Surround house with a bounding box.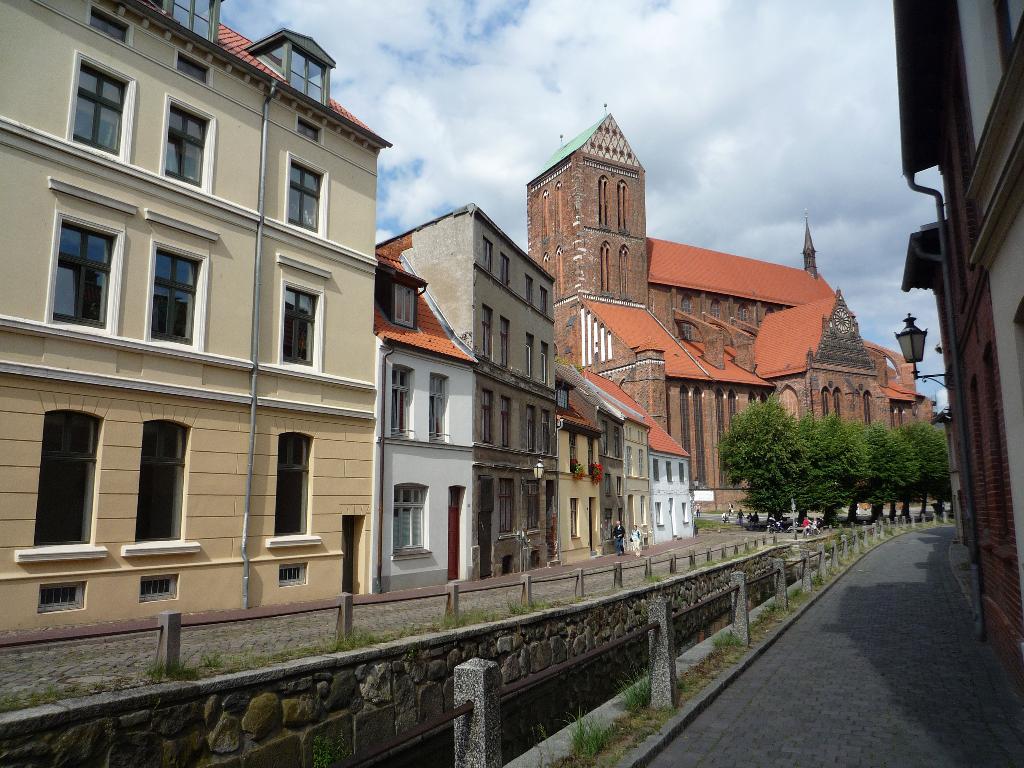
527:101:934:516.
